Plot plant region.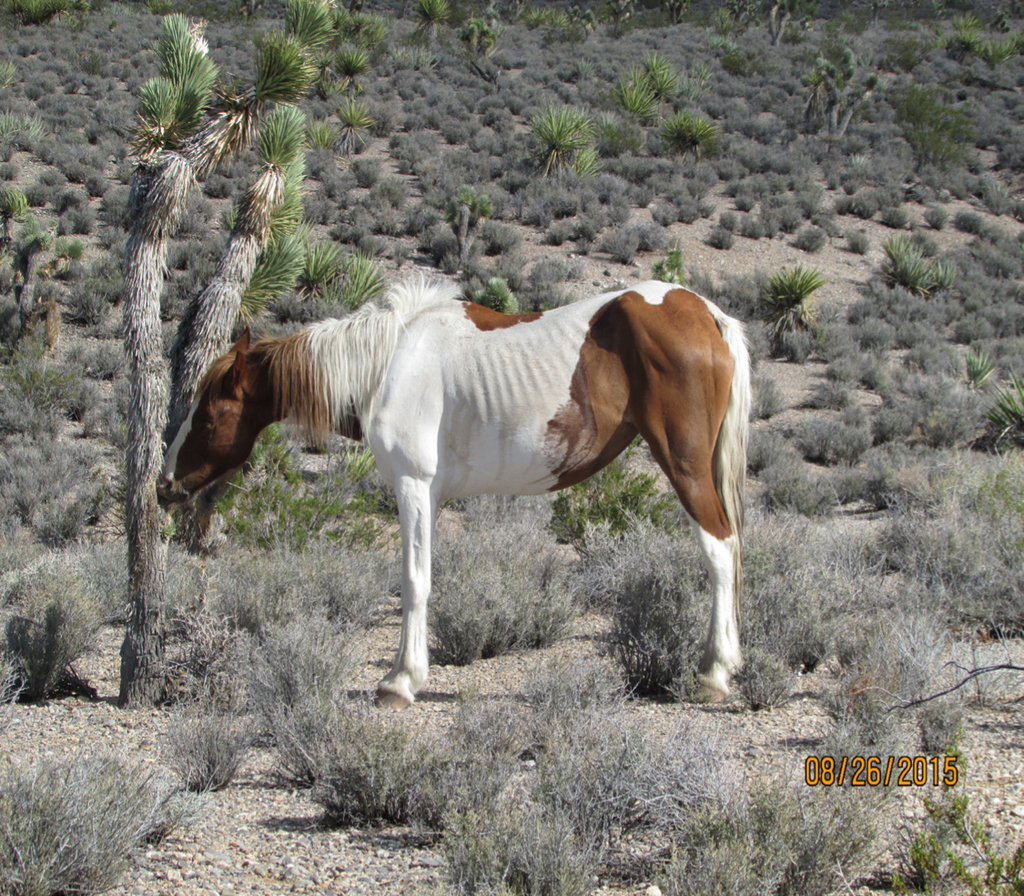
Plotted at left=0, top=746, right=217, bottom=895.
